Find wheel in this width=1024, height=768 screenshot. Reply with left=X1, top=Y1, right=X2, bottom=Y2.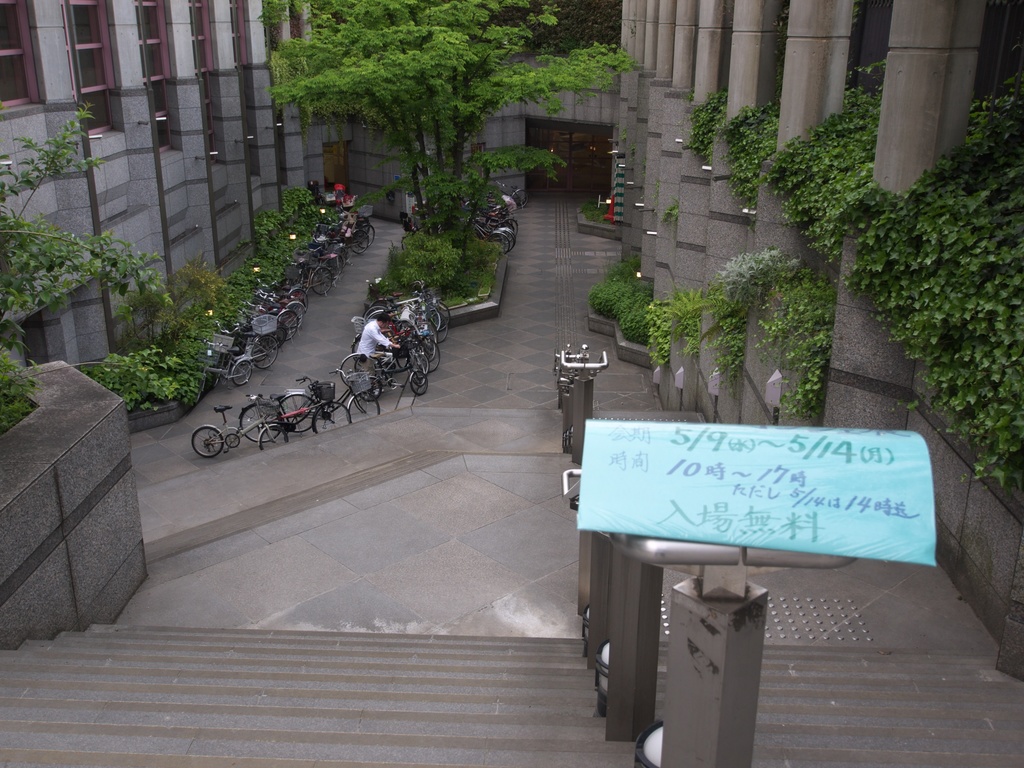
left=489, top=227, right=513, bottom=248.
